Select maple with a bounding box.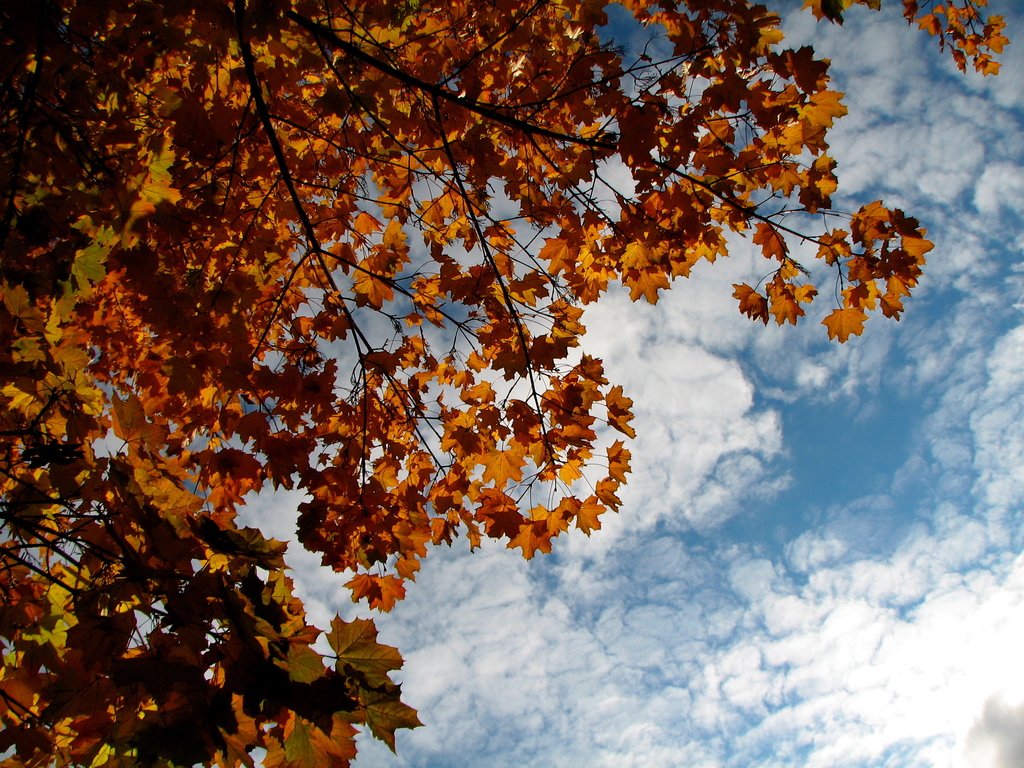
box=[0, 0, 1023, 767].
